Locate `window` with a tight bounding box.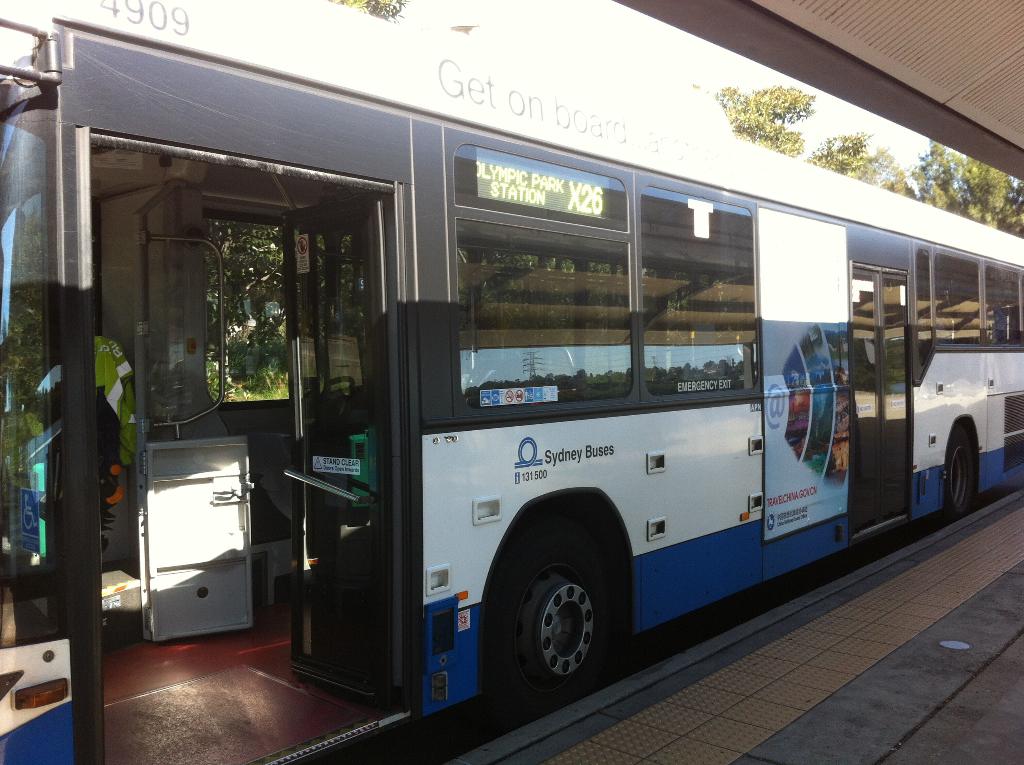
[x1=452, y1=141, x2=636, y2=408].
